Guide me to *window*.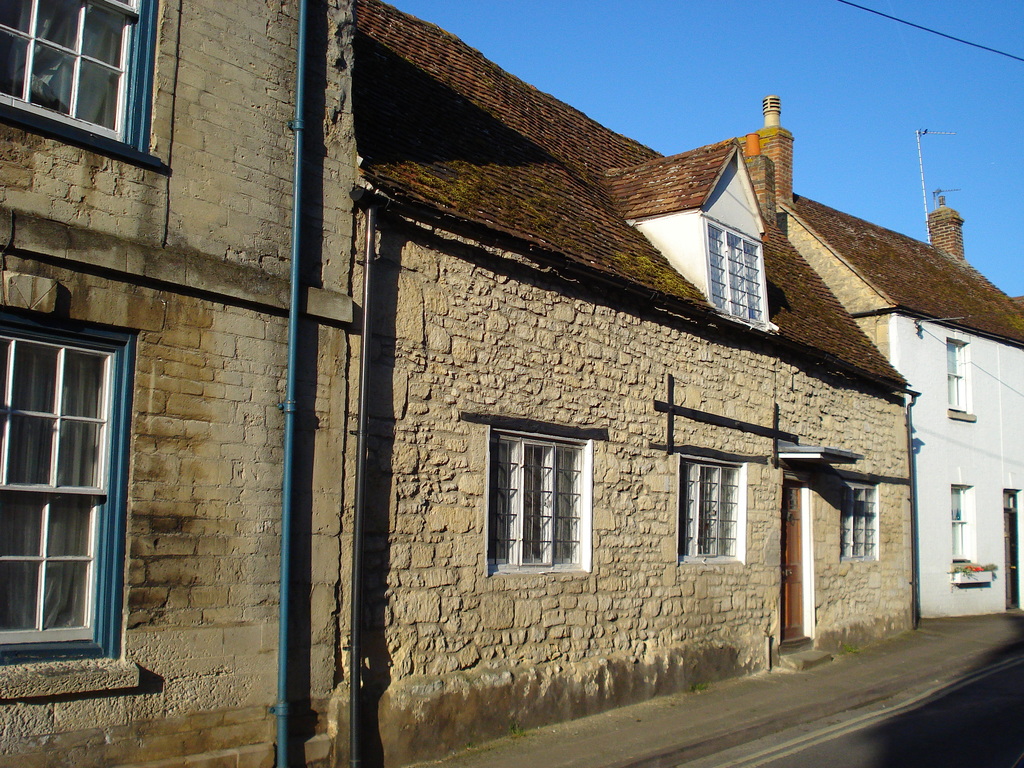
Guidance: bbox=(703, 224, 768, 324).
